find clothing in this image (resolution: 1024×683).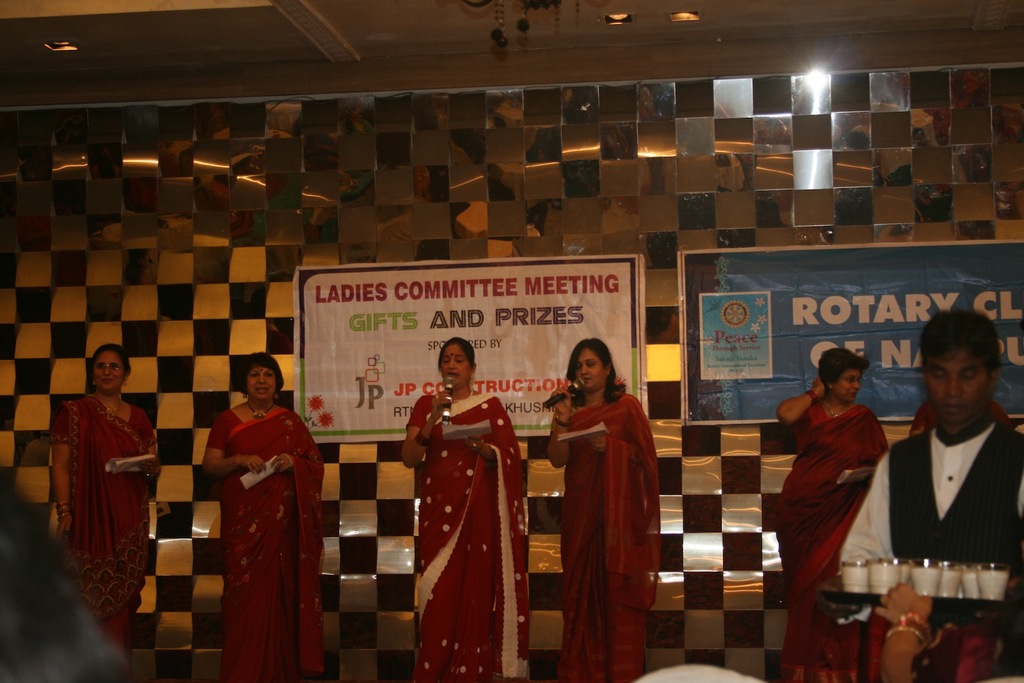
l=543, t=363, r=663, b=650.
